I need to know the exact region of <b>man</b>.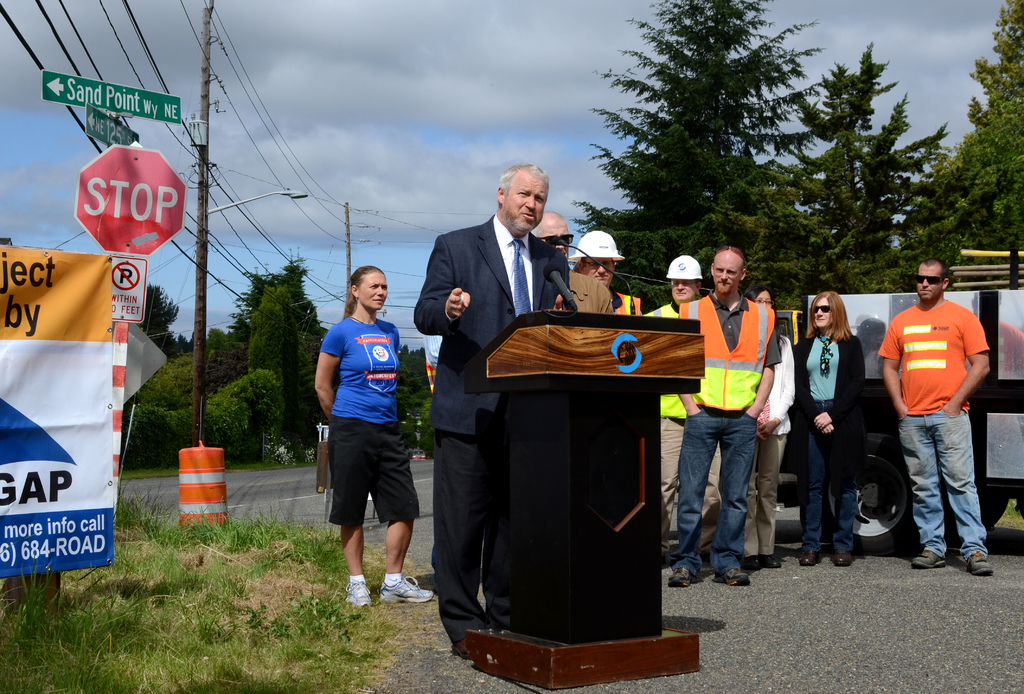
Region: {"x1": 665, "y1": 245, "x2": 781, "y2": 586}.
